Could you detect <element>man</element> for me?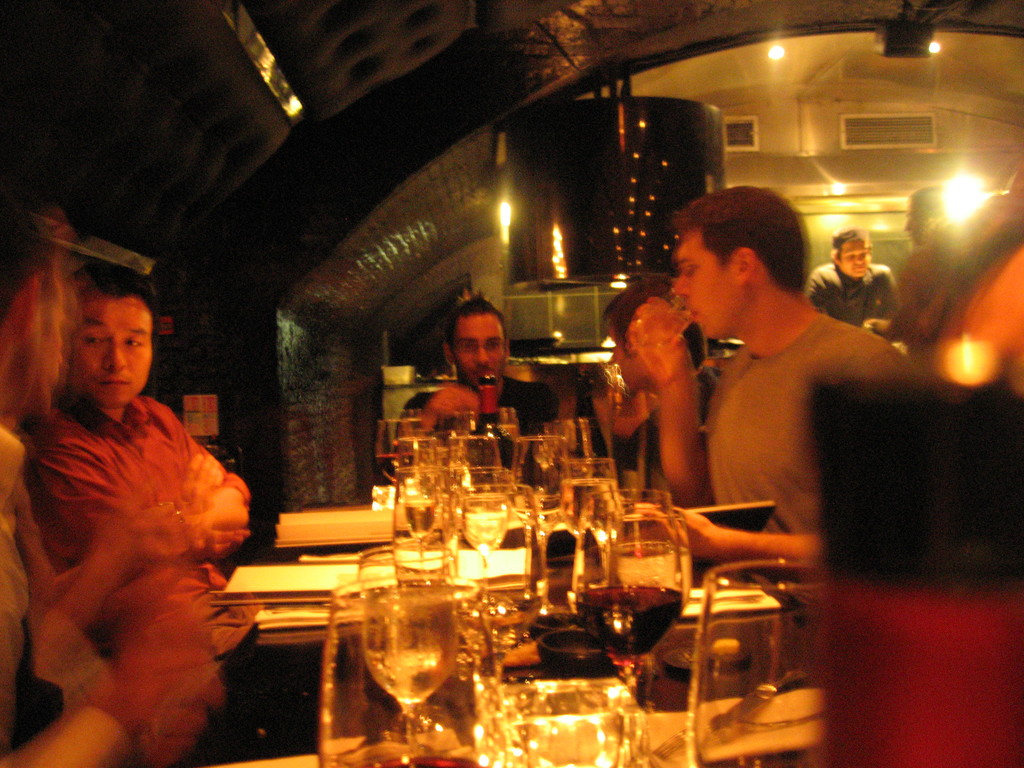
Detection result: 804/223/894/333.
